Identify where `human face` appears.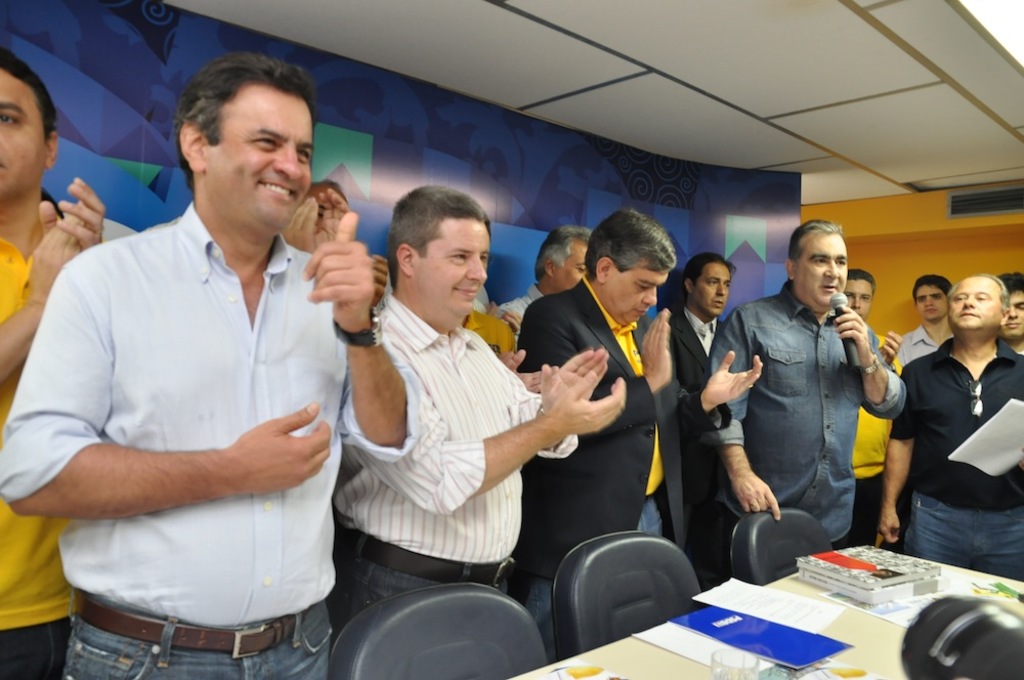
Appears at box=[208, 98, 317, 235].
